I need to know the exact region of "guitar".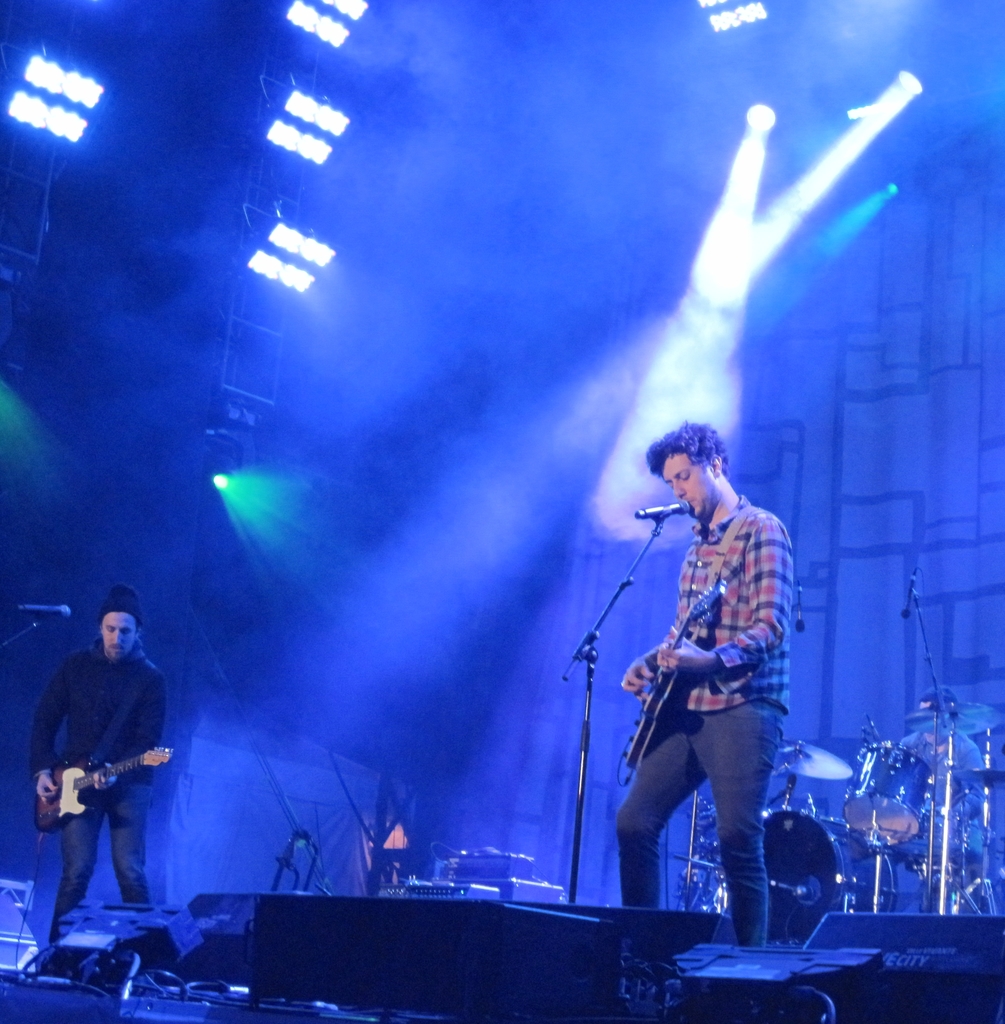
Region: bbox=[24, 739, 183, 844].
